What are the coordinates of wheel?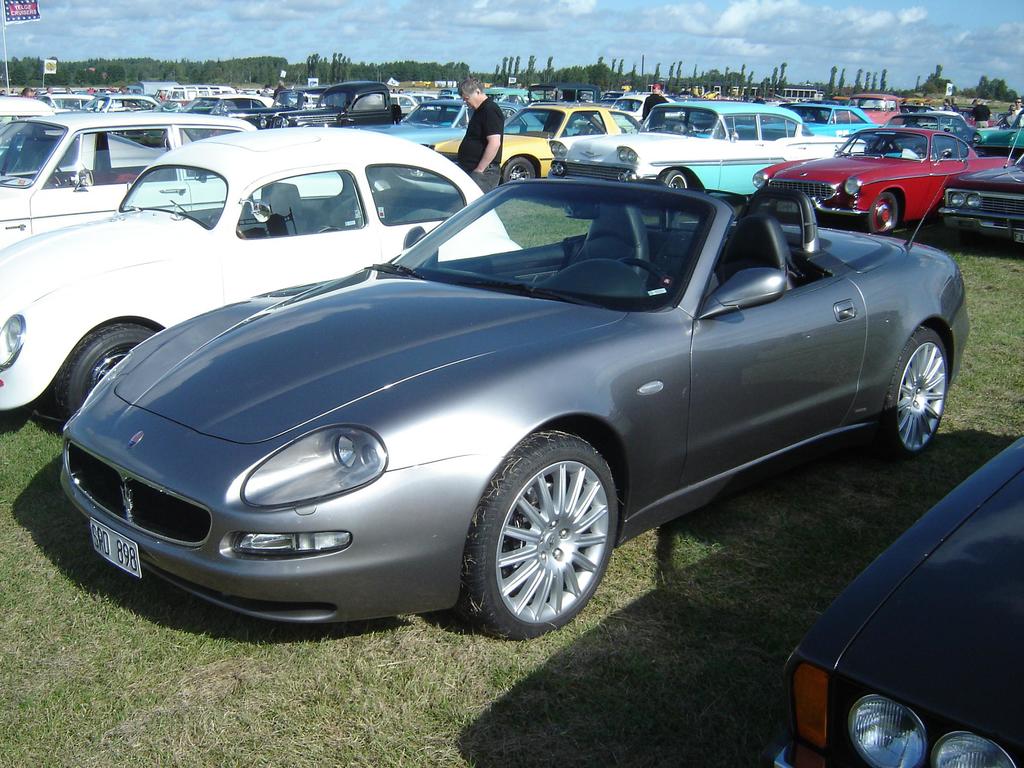
l=209, t=212, r=244, b=237.
